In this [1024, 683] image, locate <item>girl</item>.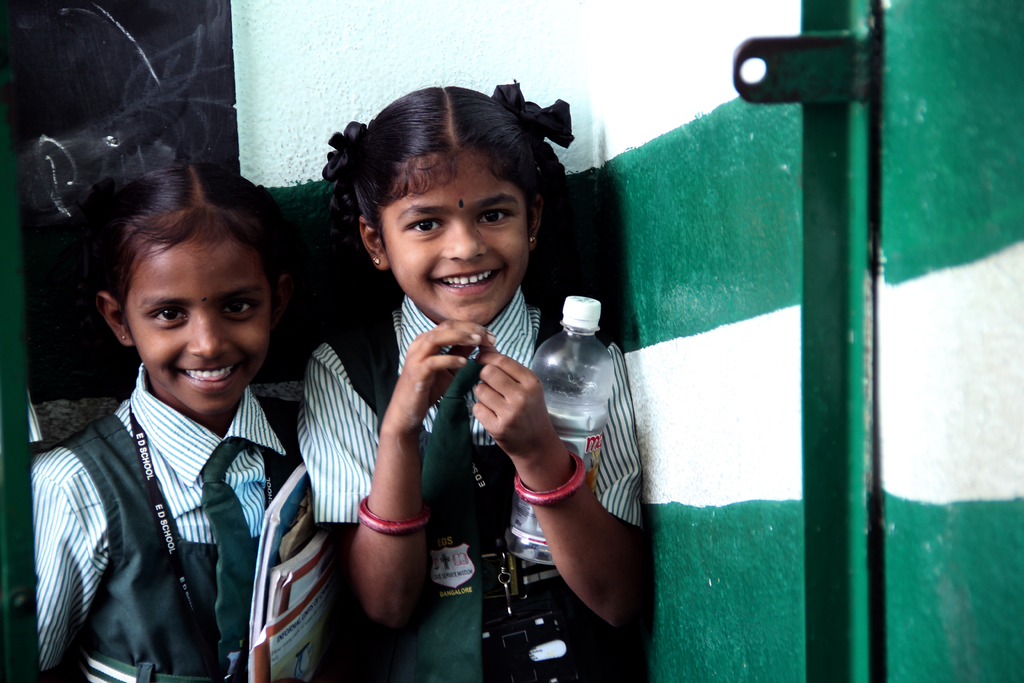
Bounding box: 294,78,646,682.
